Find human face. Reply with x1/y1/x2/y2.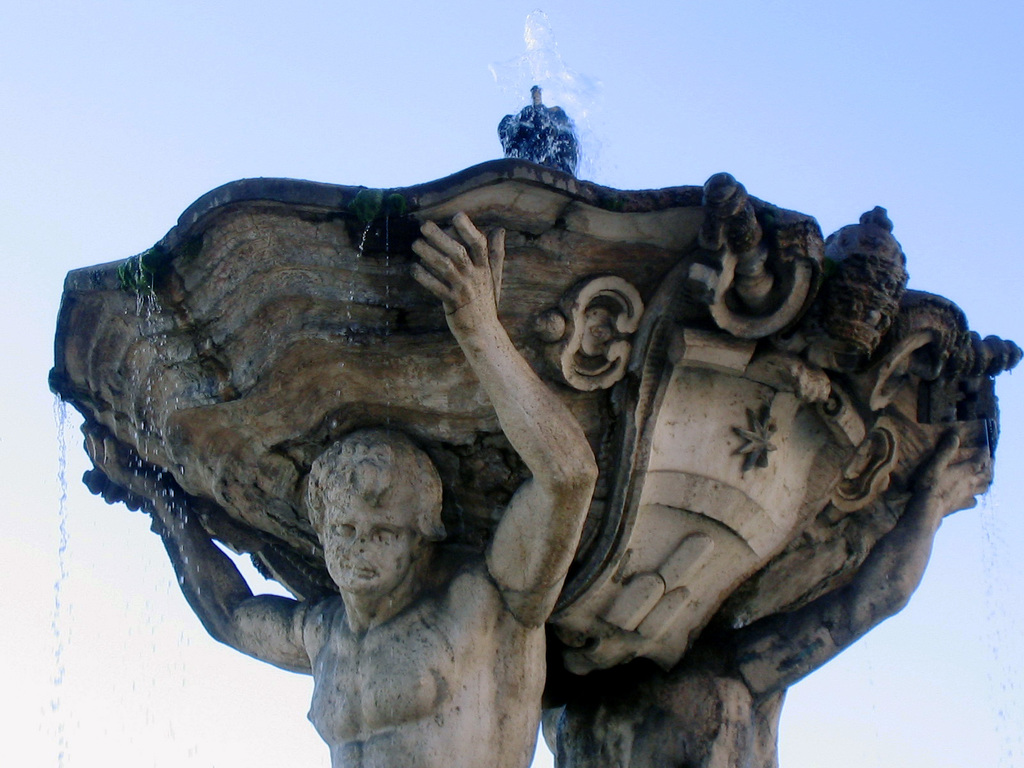
324/467/410/591.
